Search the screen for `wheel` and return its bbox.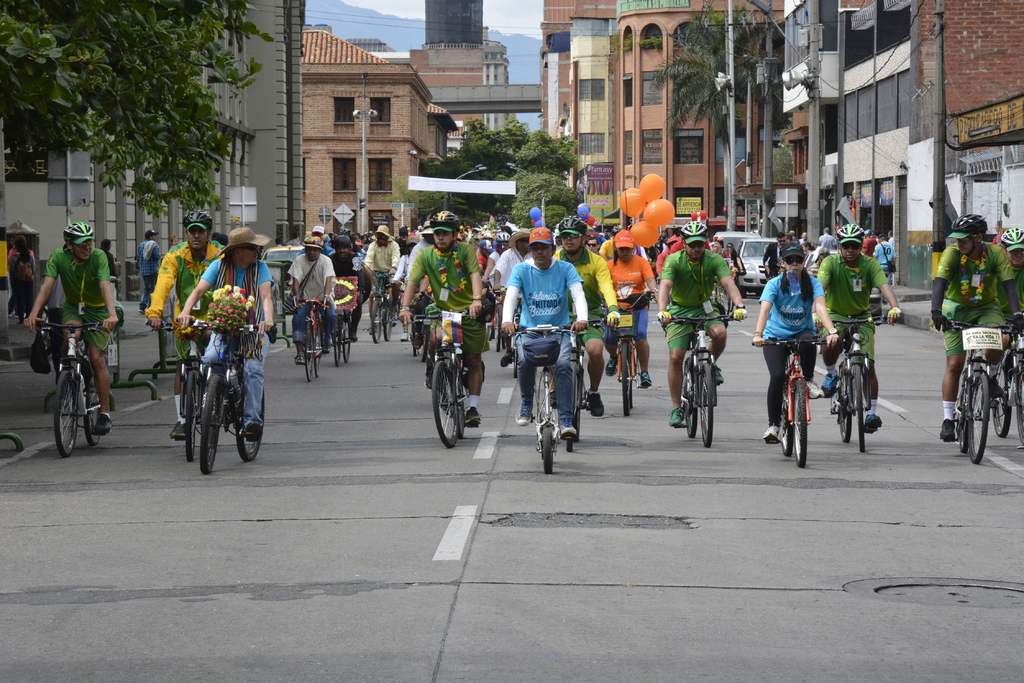
Found: (x1=831, y1=357, x2=854, y2=446).
